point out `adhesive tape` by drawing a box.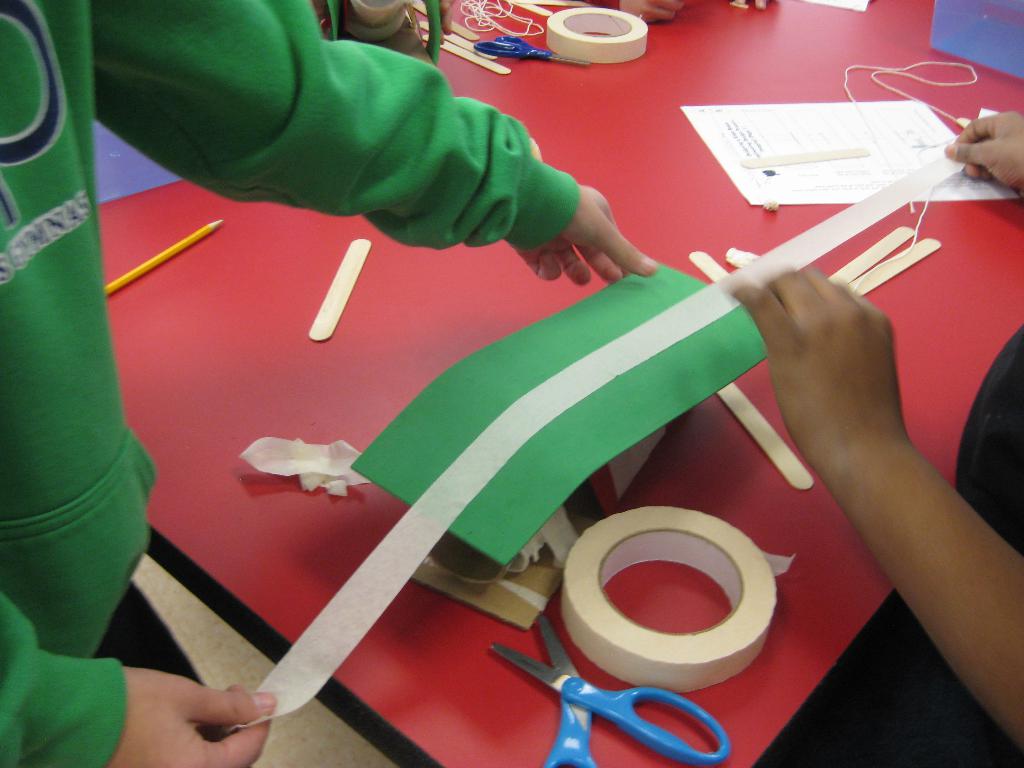
(x1=542, y1=6, x2=646, y2=66).
